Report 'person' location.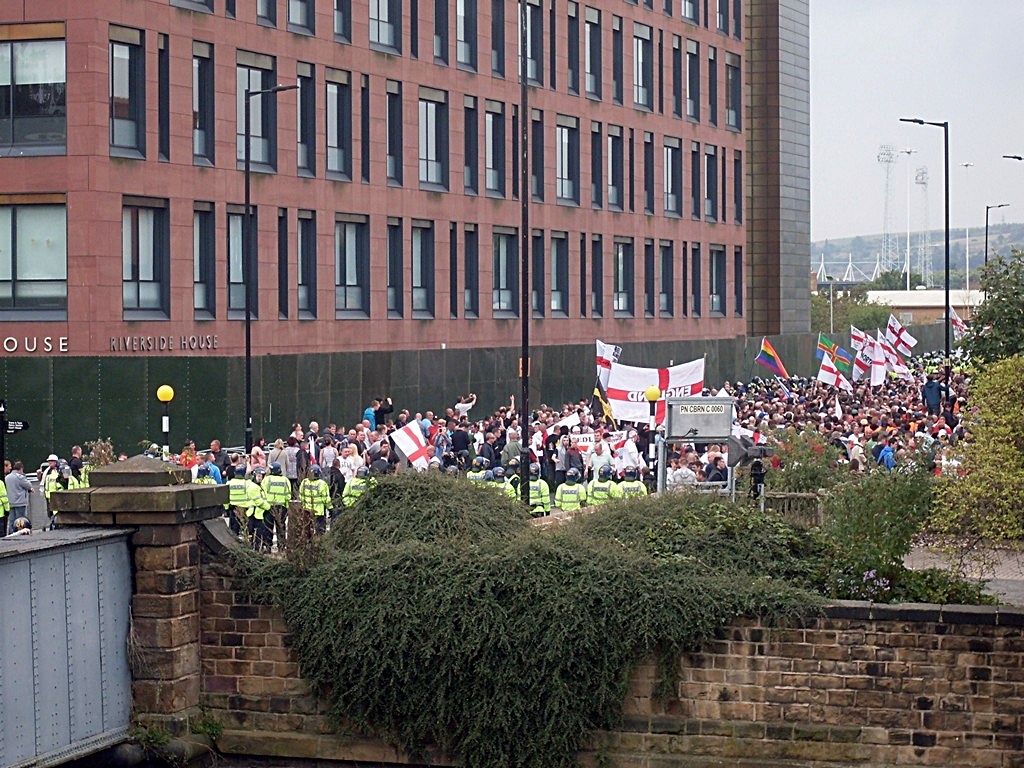
Report: region(375, 393, 393, 424).
